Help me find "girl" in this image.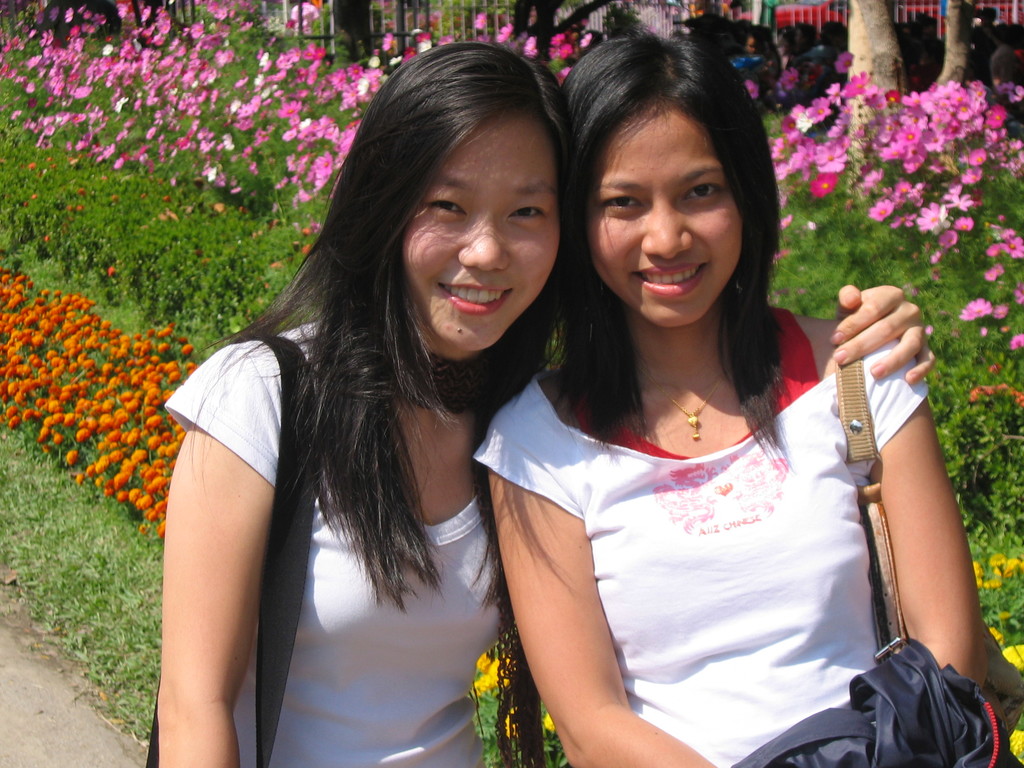
Found it: region(156, 32, 936, 767).
